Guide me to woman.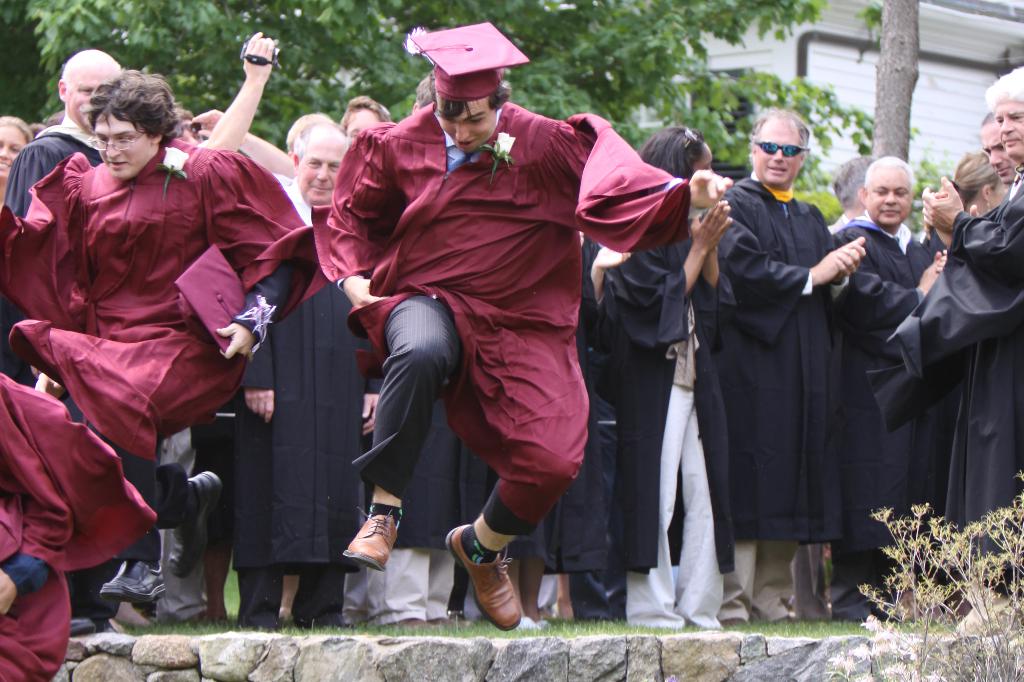
Guidance: <box>600,125,740,624</box>.
